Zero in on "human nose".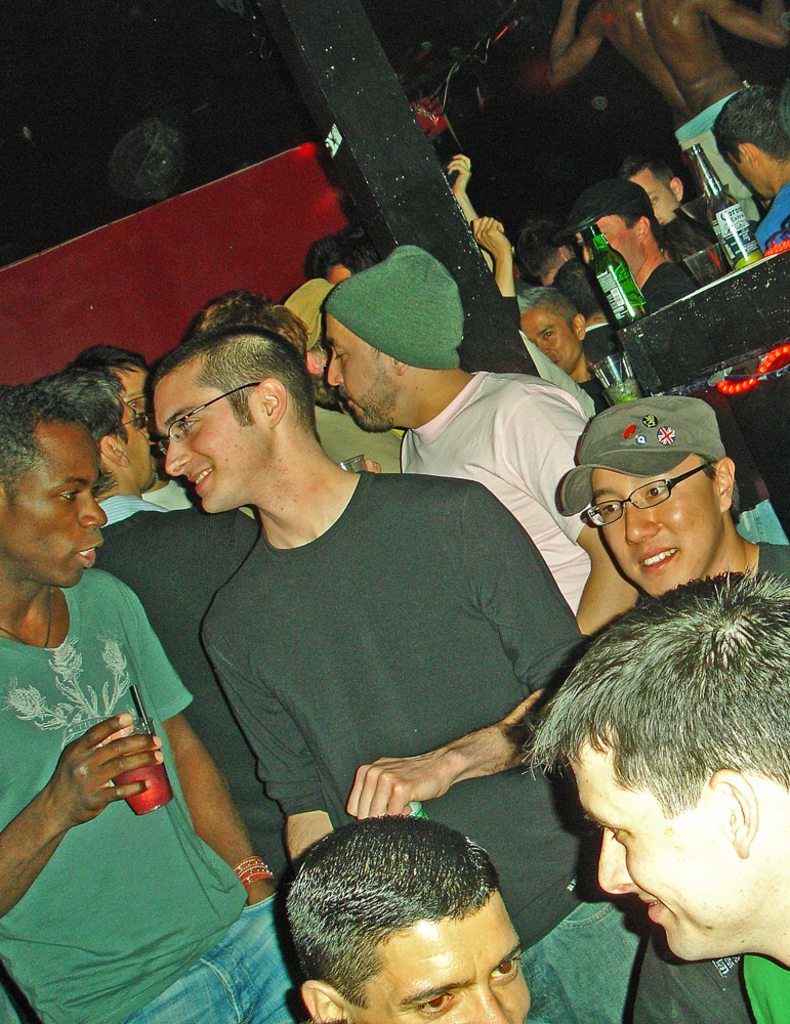
Zeroed in: bbox(320, 355, 344, 390).
